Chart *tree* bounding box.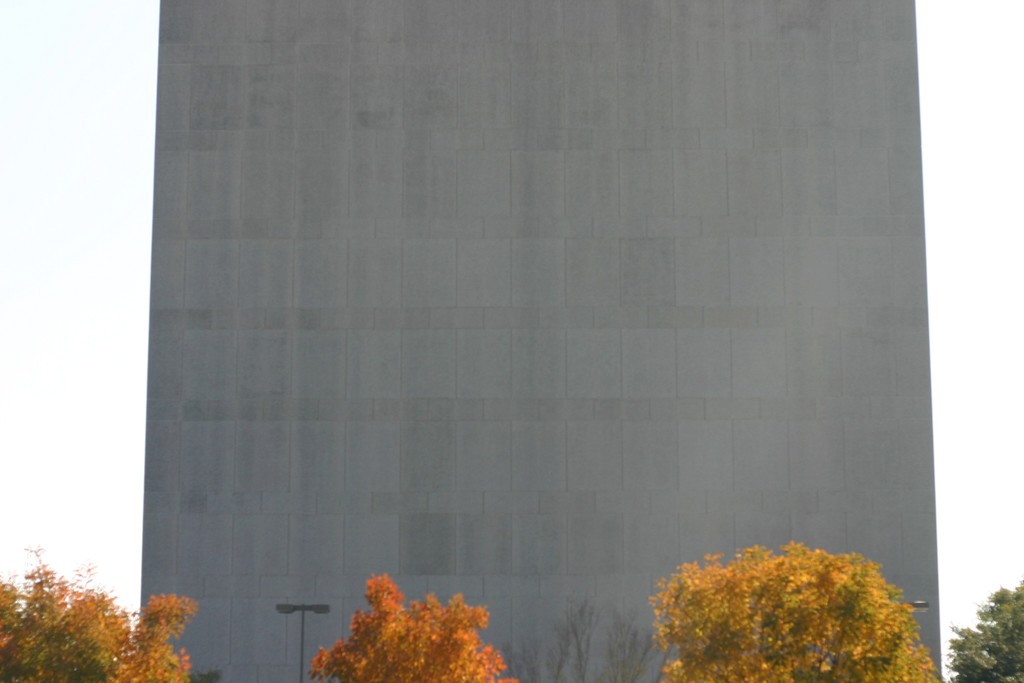
Charted: box=[504, 597, 656, 682].
